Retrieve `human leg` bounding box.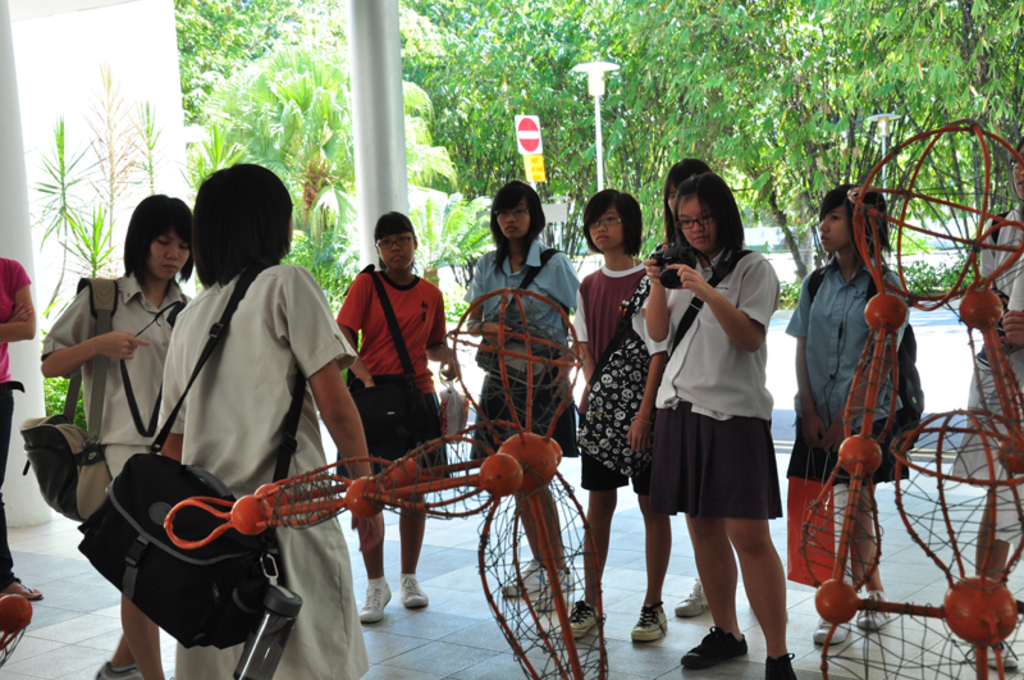
Bounding box: <bbox>0, 383, 41, 603</bbox>.
